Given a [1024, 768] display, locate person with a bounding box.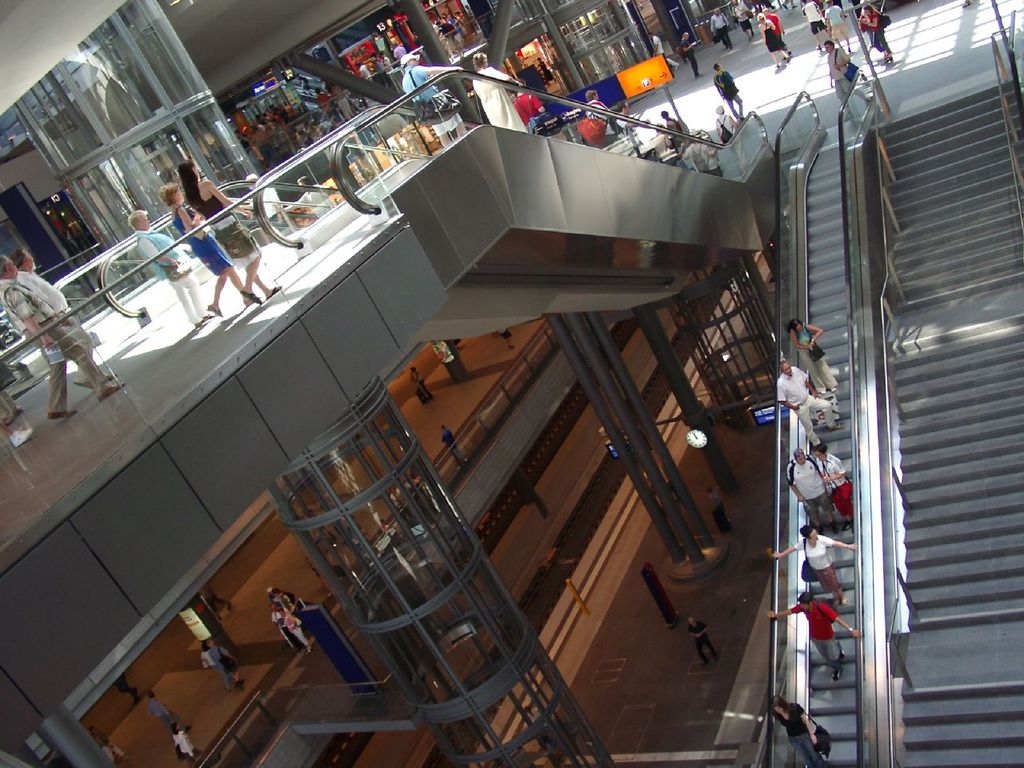
Located: rect(714, 64, 743, 126).
